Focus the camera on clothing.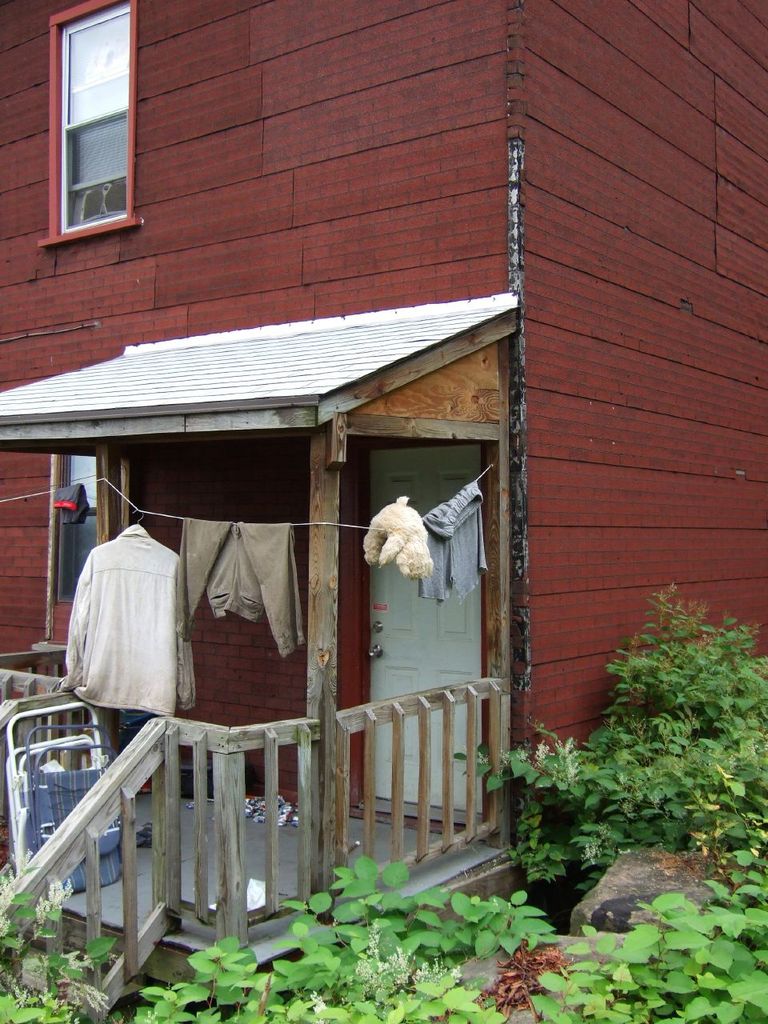
Focus region: (61, 521, 178, 722).
